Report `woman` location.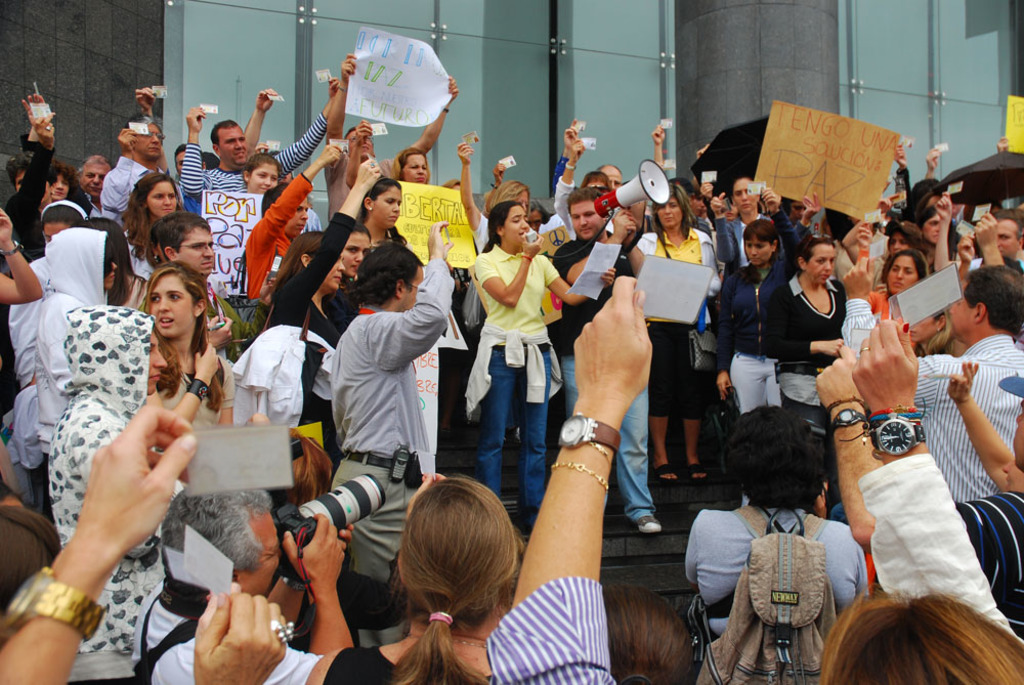
Report: Rect(341, 222, 374, 312).
